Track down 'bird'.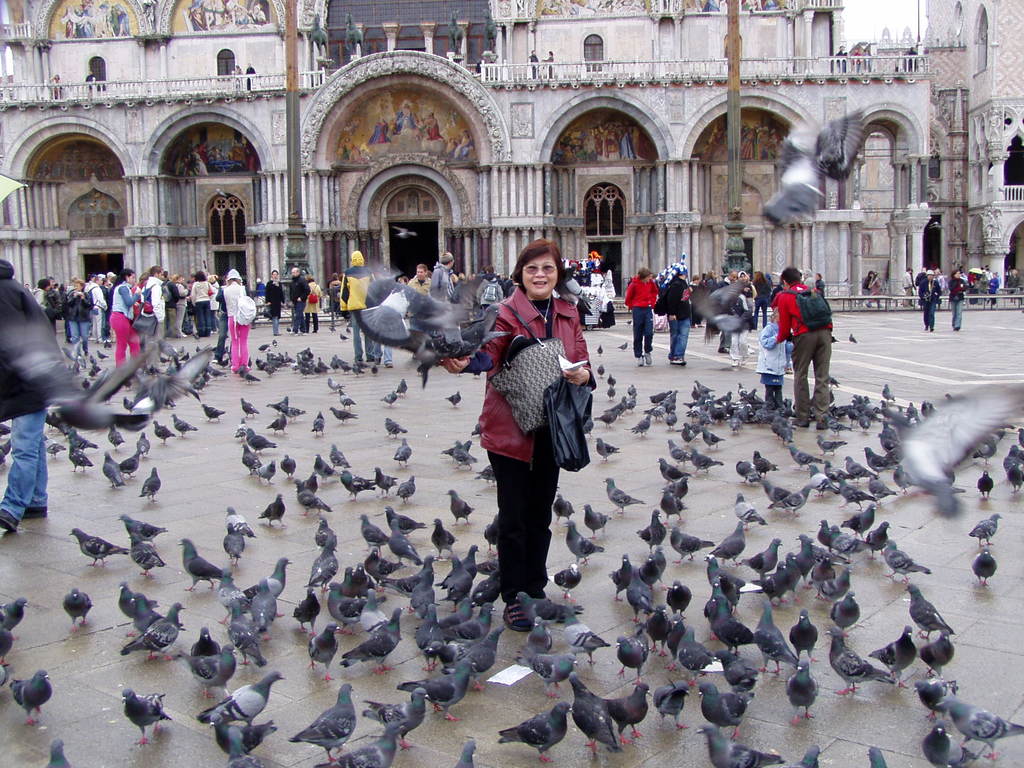
Tracked to x1=658, y1=456, x2=694, y2=486.
